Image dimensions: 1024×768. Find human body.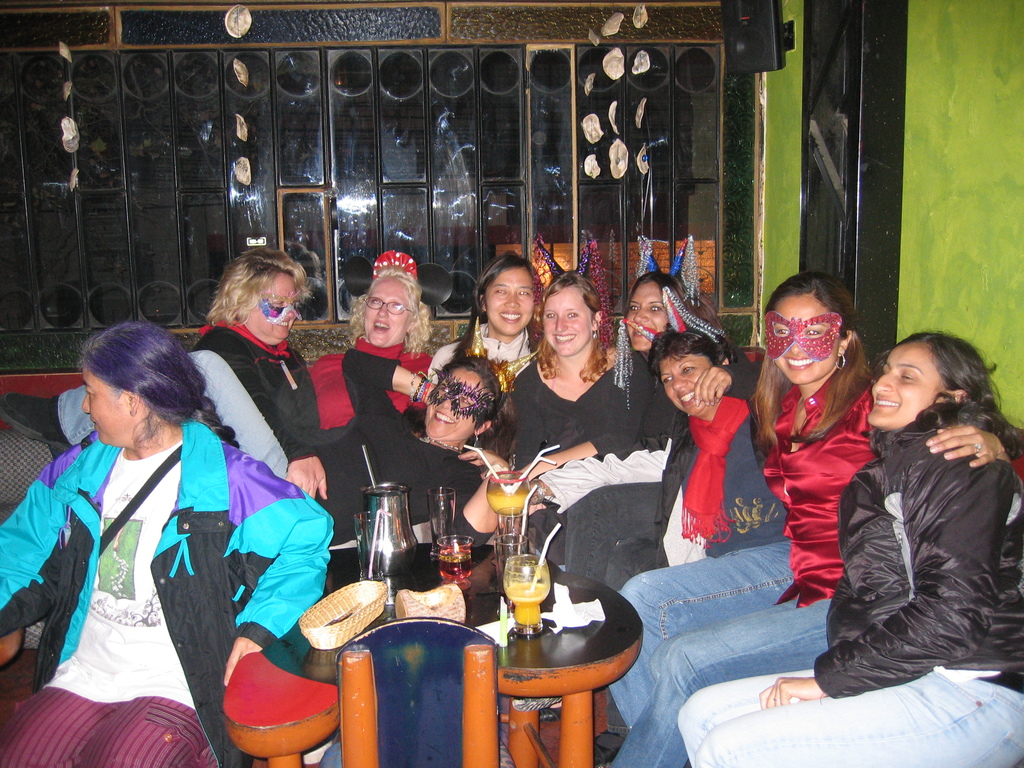
Rect(0, 344, 508, 551).
